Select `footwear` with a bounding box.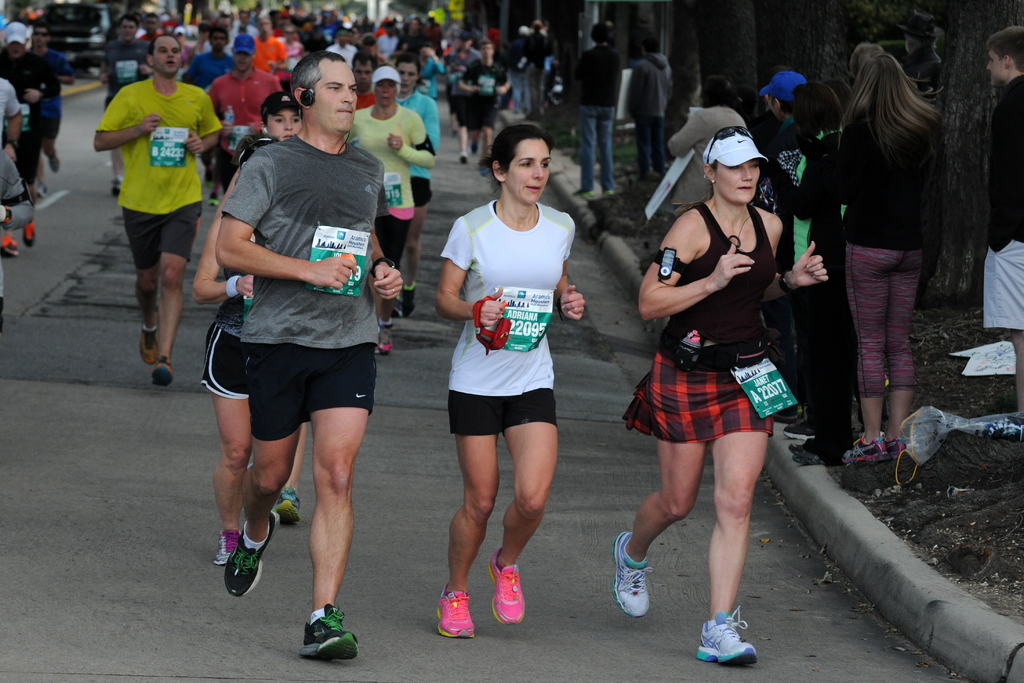
(left=276, top=478, right=302, bottom=526).
